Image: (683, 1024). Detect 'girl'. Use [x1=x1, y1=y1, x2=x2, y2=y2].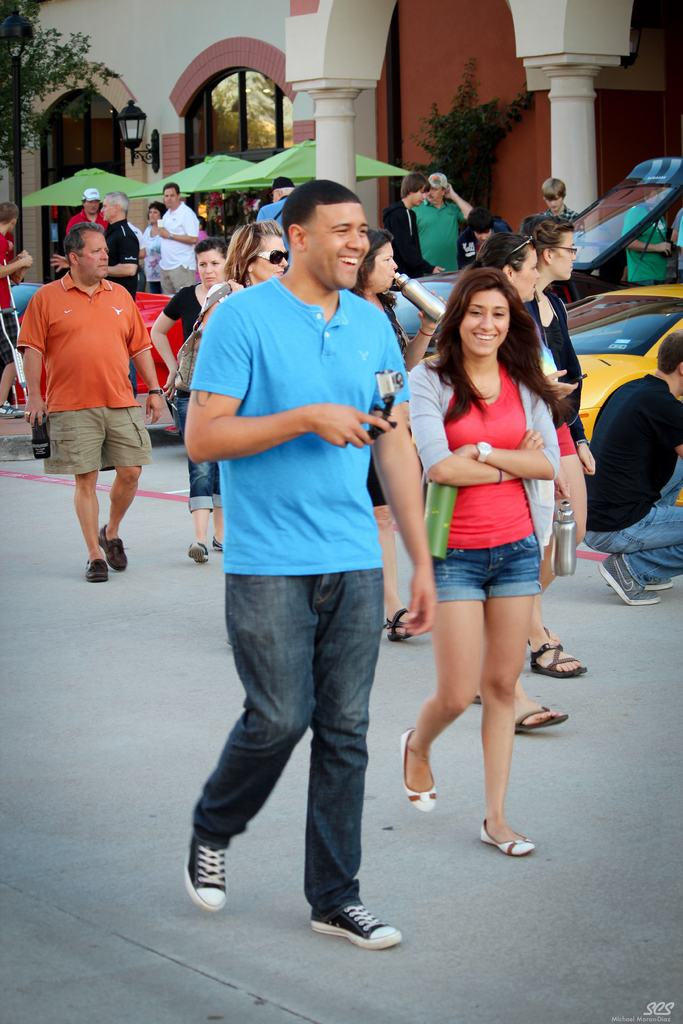
[x1=345, y1=227, x2=447, y2=647].
